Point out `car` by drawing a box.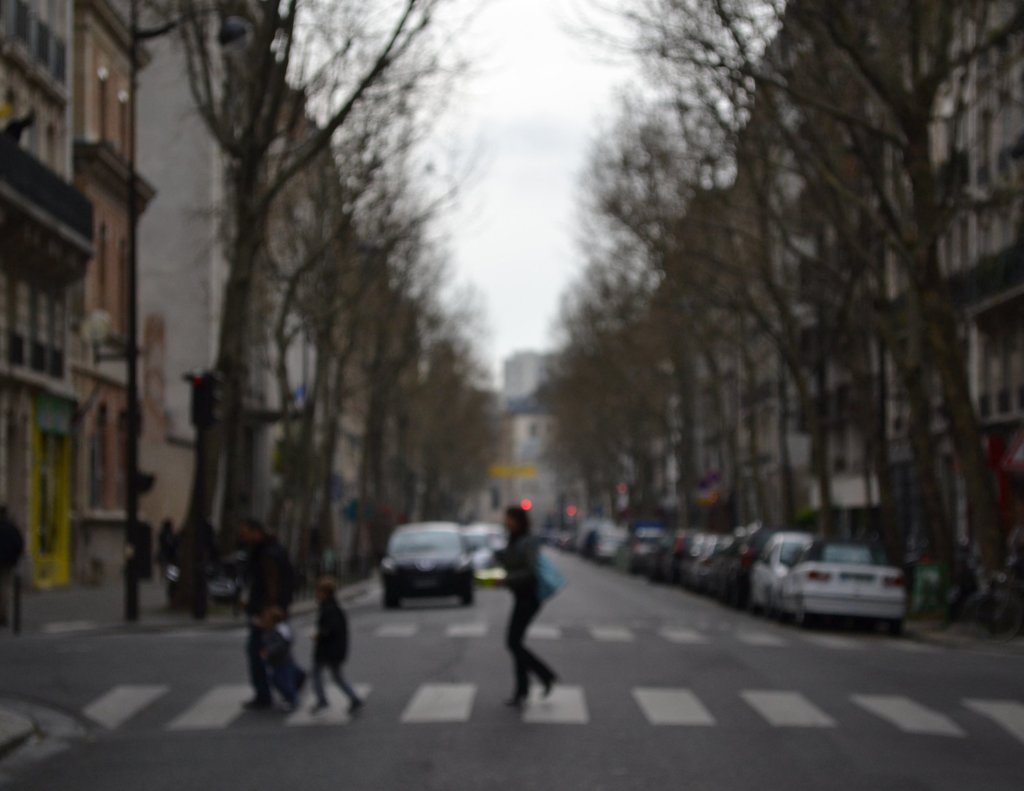
375,533,488,617.
